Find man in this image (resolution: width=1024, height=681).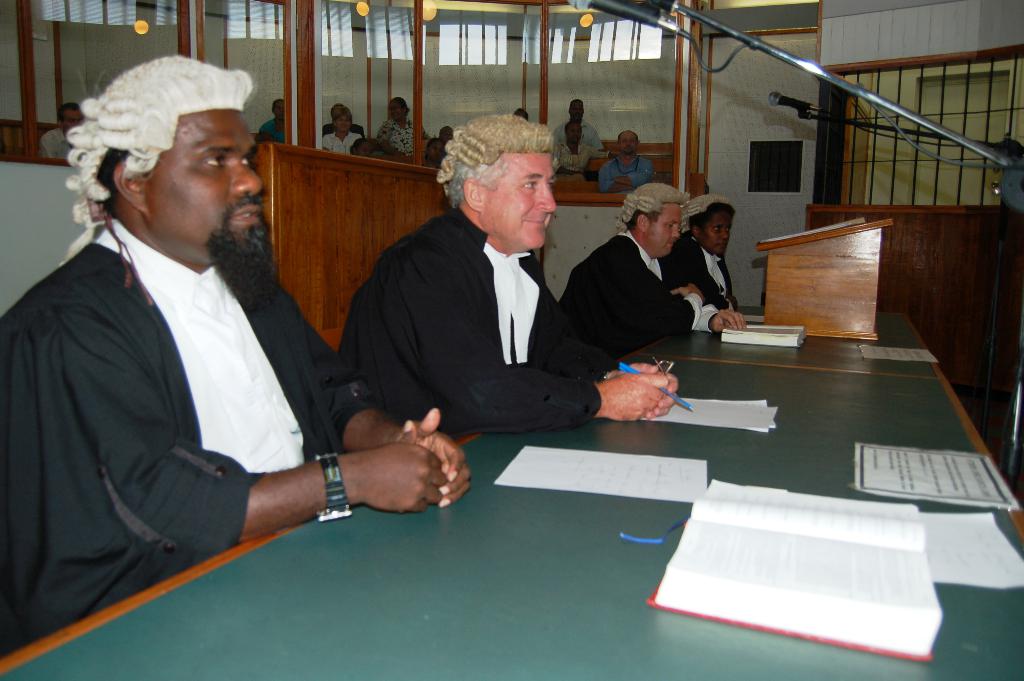
box(598, 133, 653, 197).
